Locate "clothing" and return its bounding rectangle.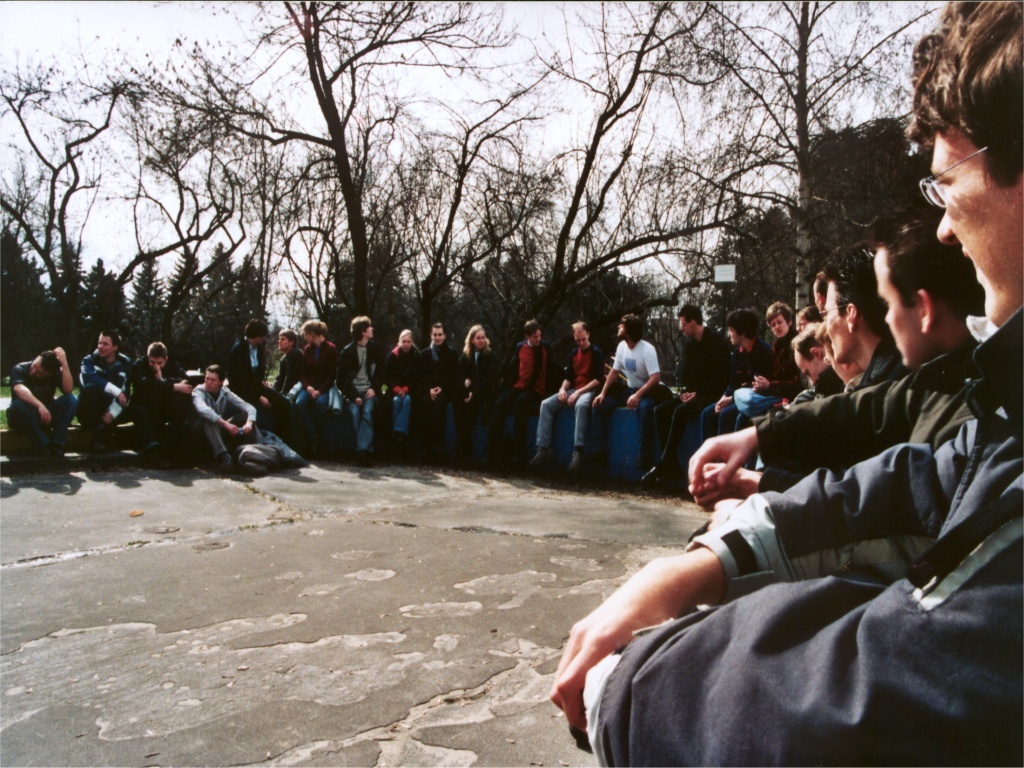
[225,341,279,392].
